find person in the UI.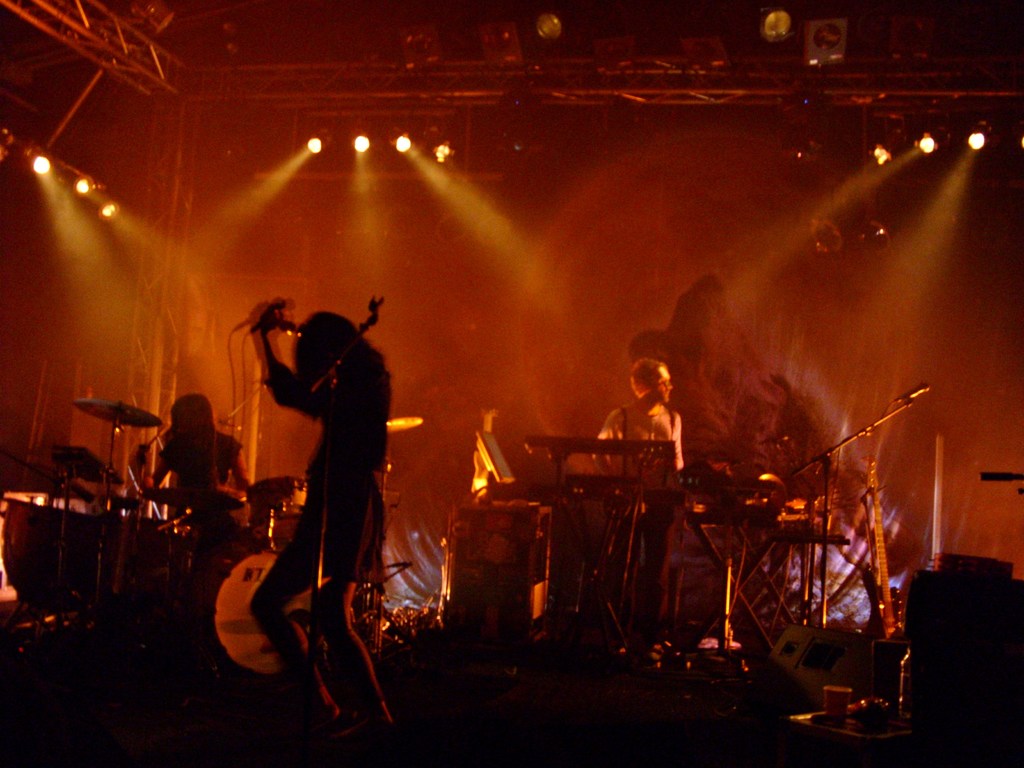
UI element at (588, 352, 682, 497).
